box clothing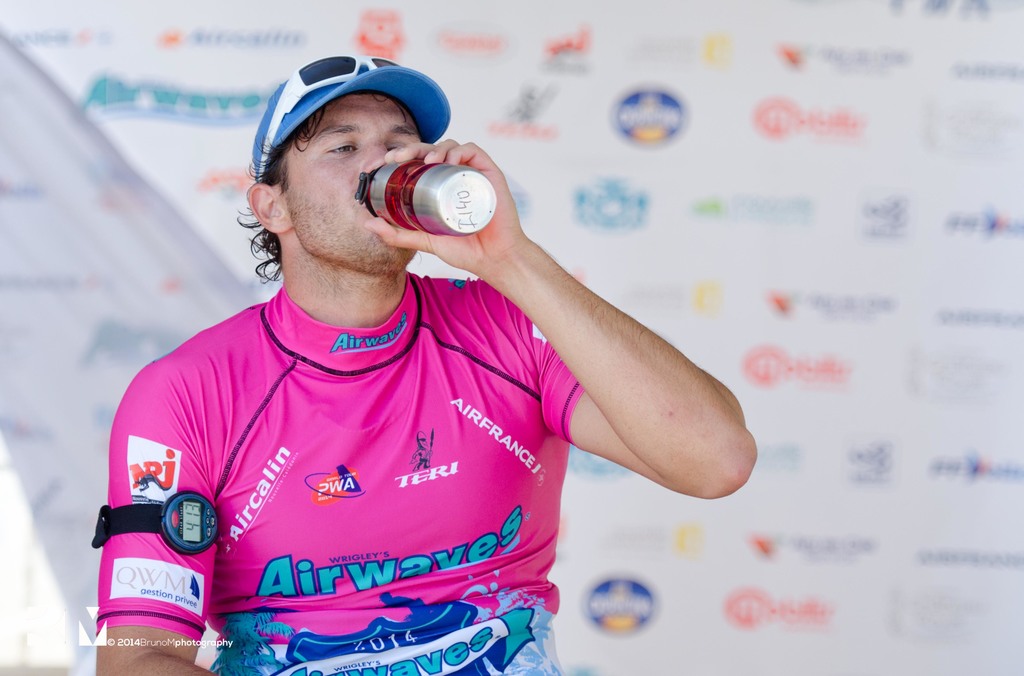
[93,264,594,675]
